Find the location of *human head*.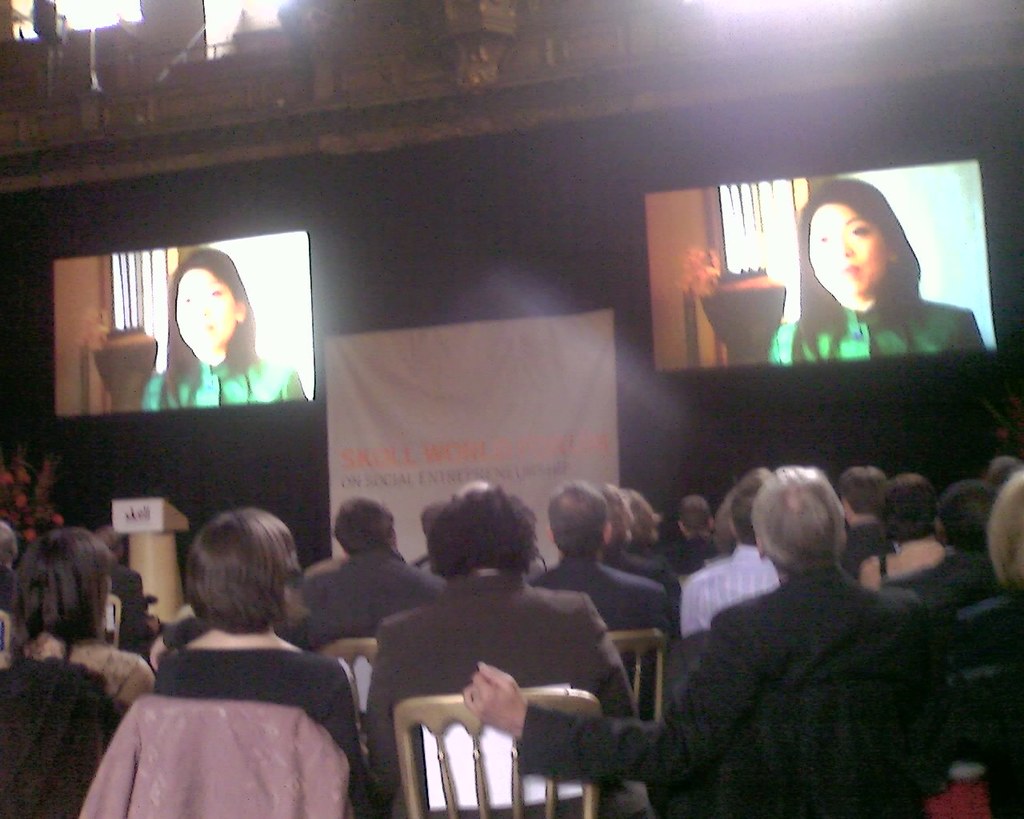
Location: (172, 250, 250, 355).
